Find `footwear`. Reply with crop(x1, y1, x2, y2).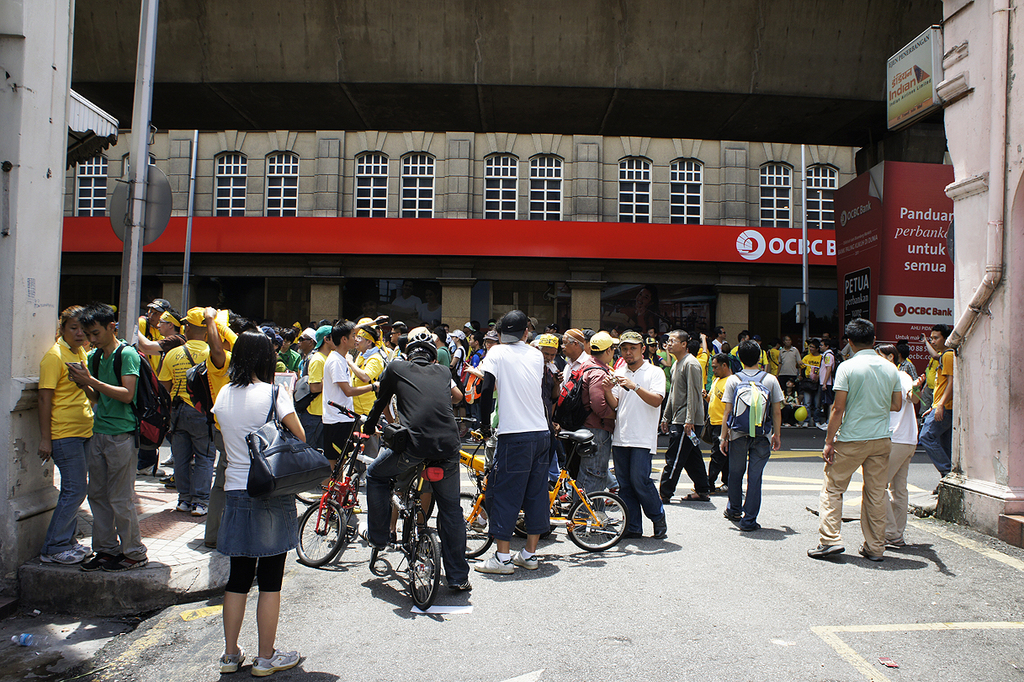
crop(647, 533, 663, 537).
